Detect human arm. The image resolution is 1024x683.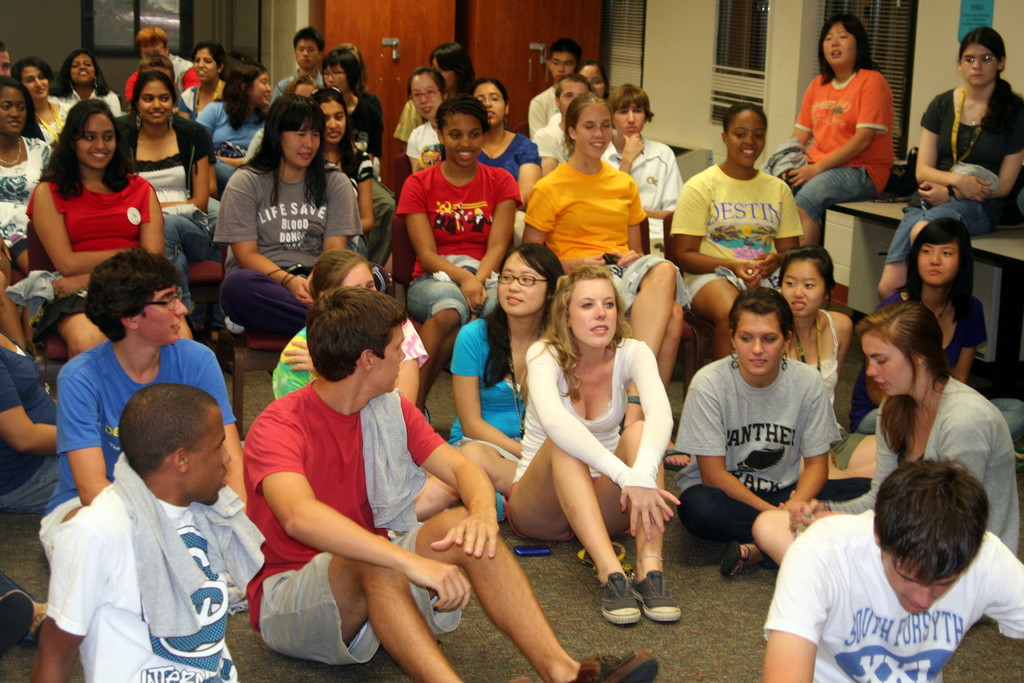
{"left": 762, "top": 529, "right": 847, "bottom": 682}.
